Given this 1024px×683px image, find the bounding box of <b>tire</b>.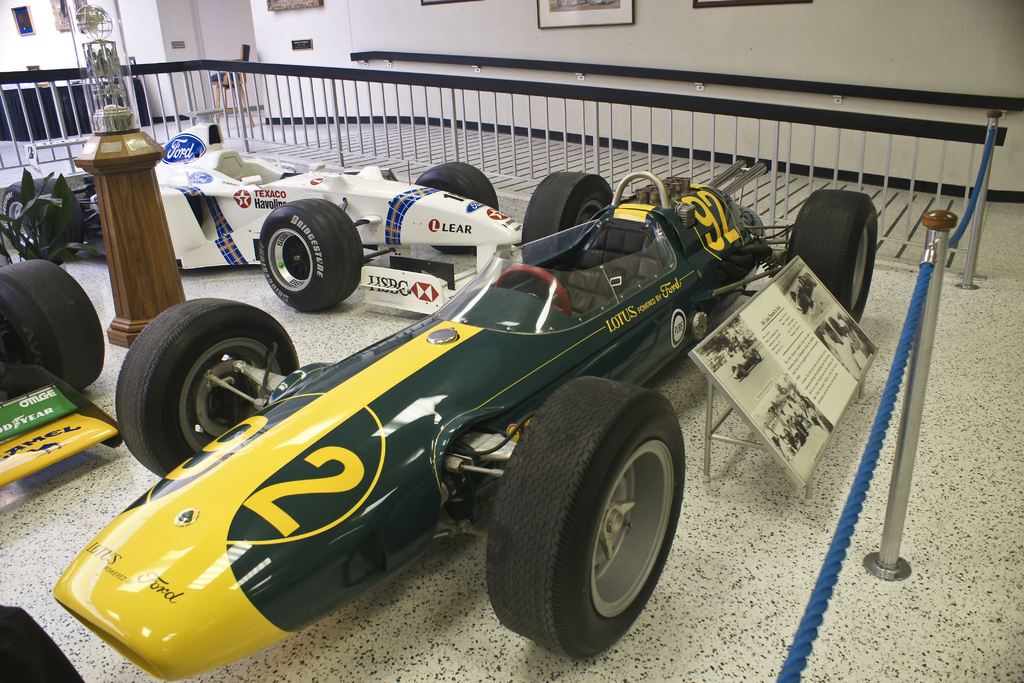
rect(740, 363, 748, 374).
